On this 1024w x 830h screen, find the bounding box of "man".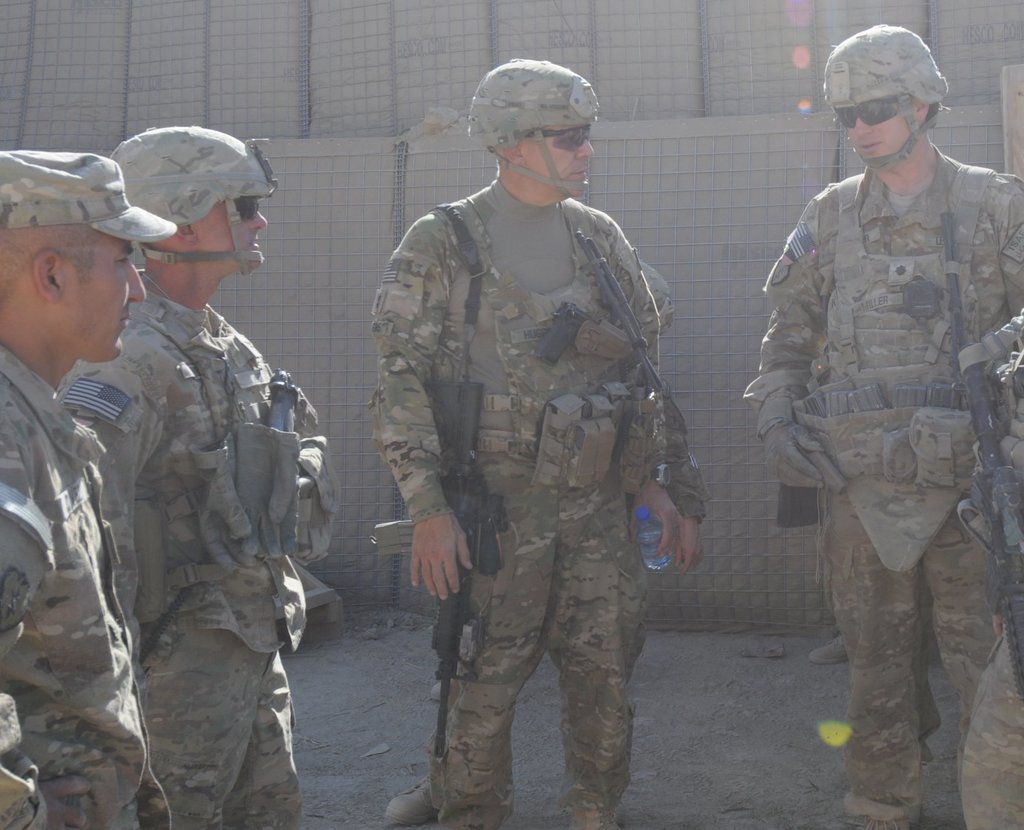
Bounding box: (left=366, top=61, right=710, bottom=829).
